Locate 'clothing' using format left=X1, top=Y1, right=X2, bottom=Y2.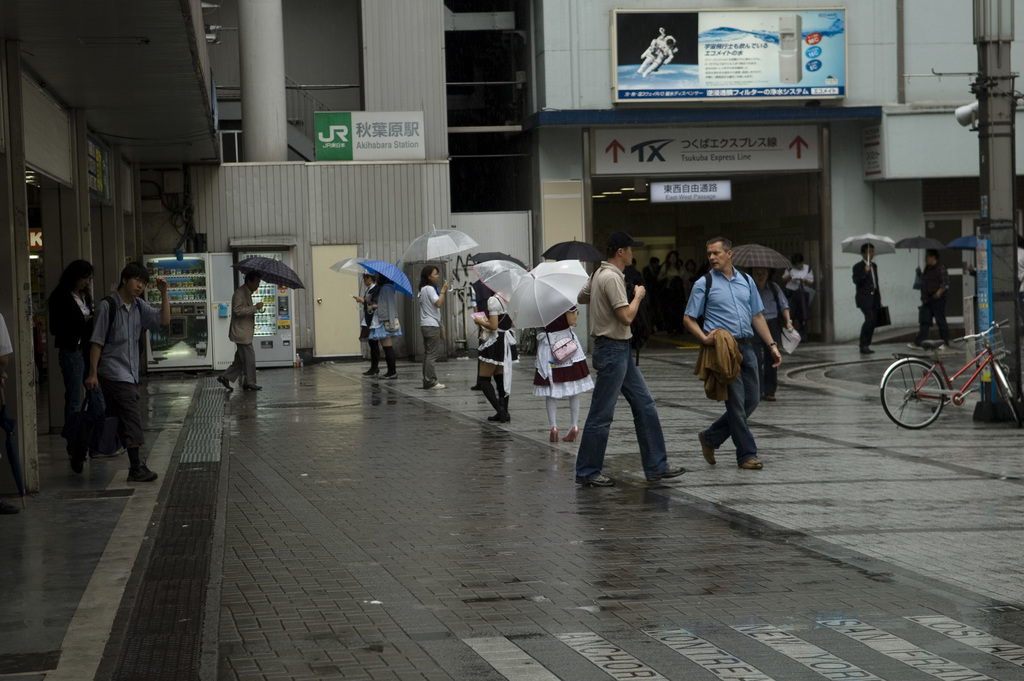
left=575, top=259, right=673, bottom=484.
